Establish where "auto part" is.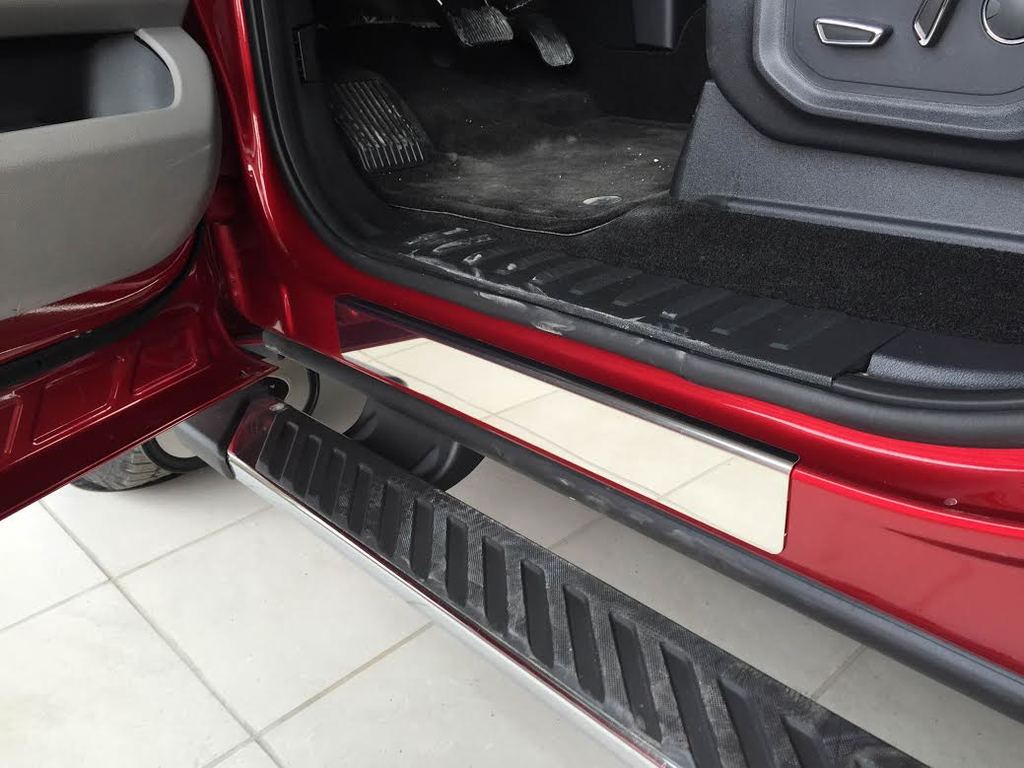
Established at <region>0, 19, 223, 326</region>.
